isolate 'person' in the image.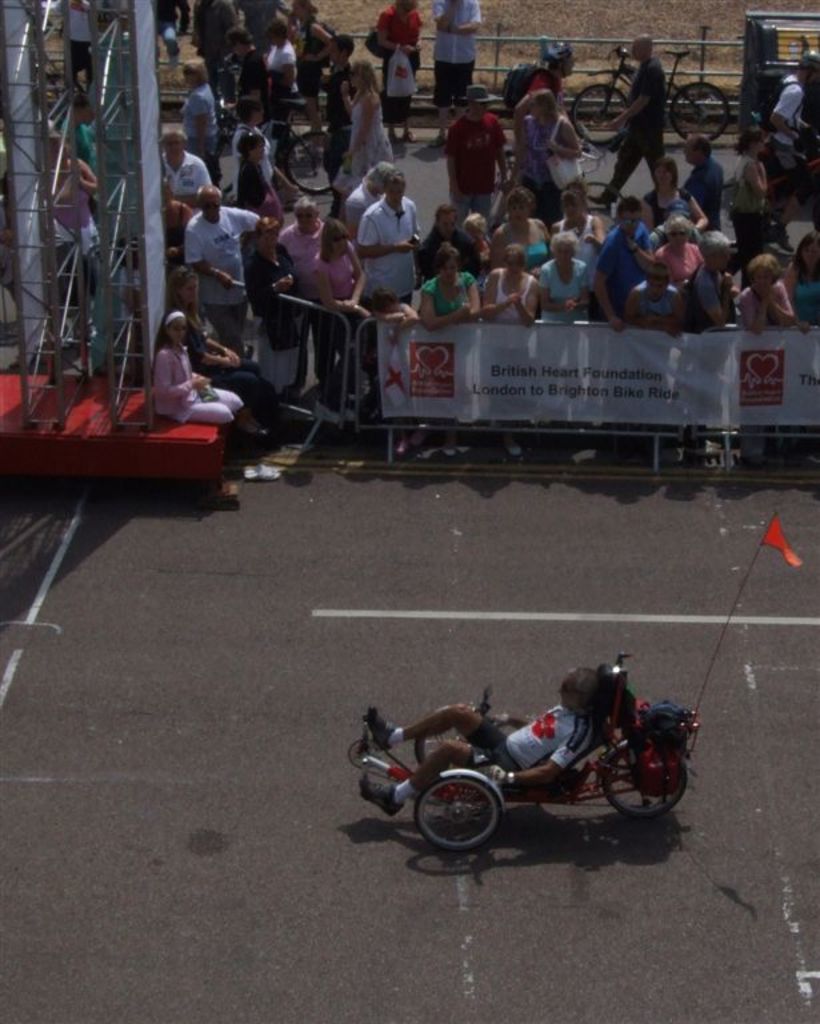
Isolated region: region(473, 247, 544, 331).
